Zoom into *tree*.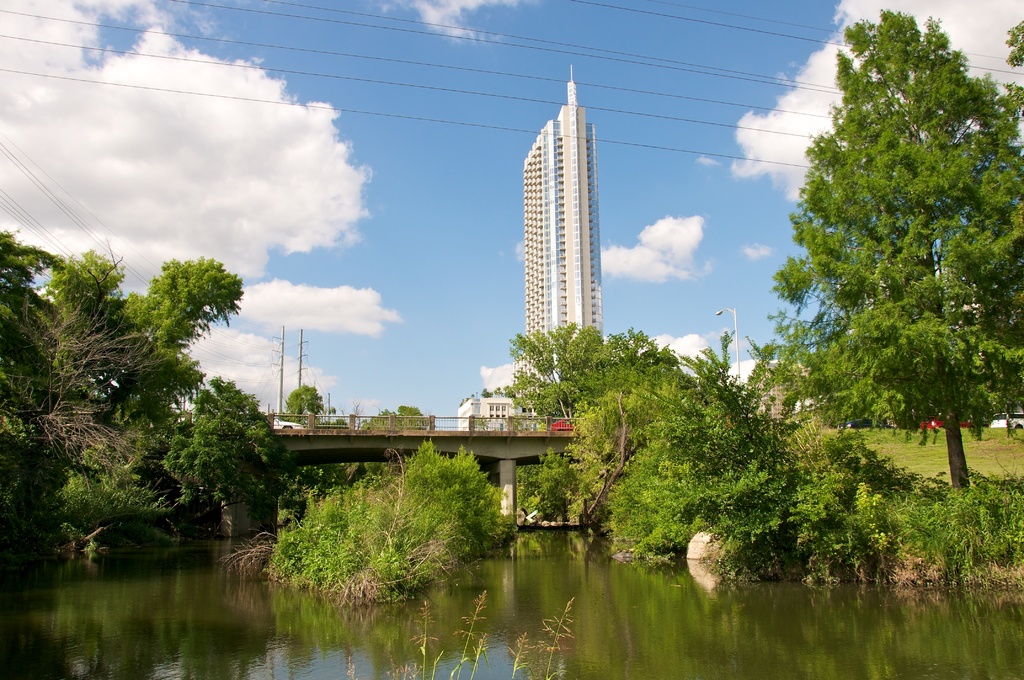
Zoom target: BBox(283, 385, 325, 423).
